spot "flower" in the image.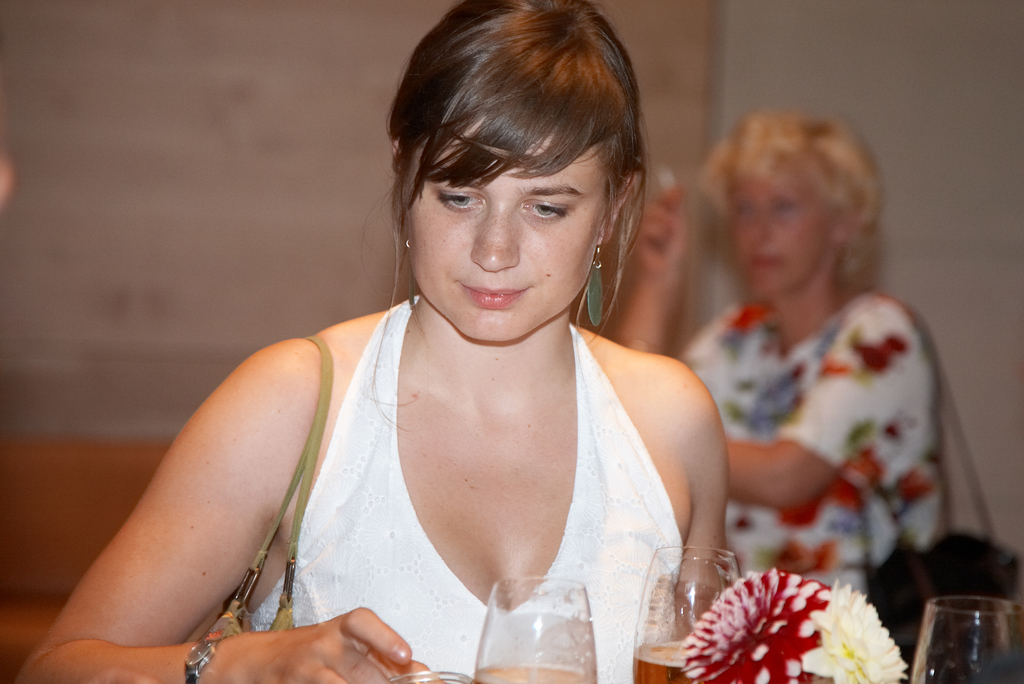
"flower" found at x1=676 y1=567 x2=910 y2=683.
